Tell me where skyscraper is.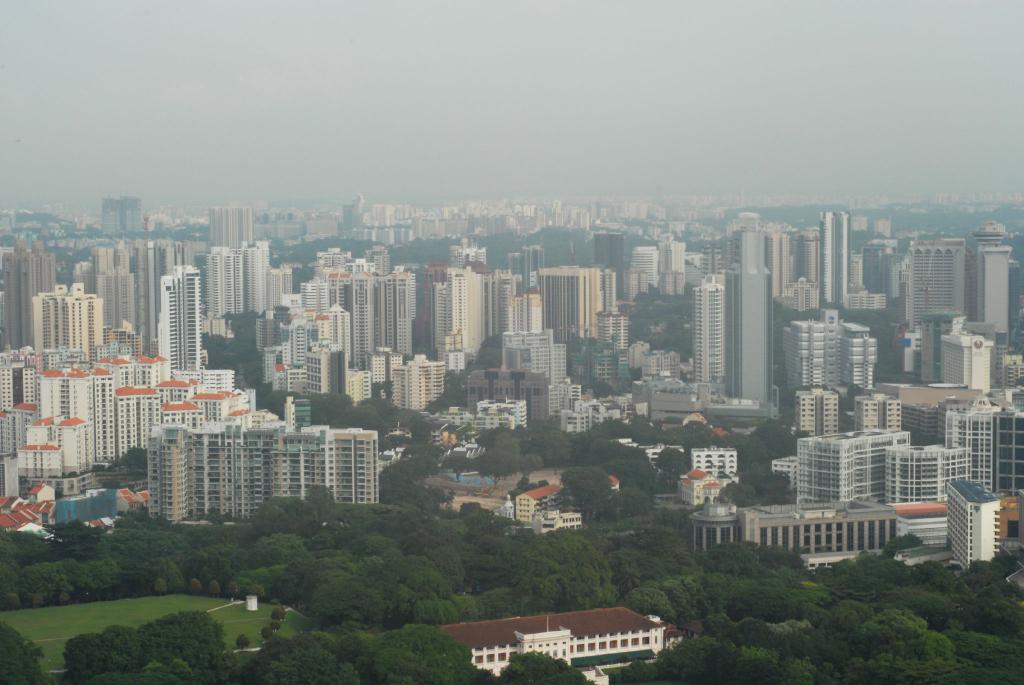
skyscraper is at pyautogui.locateOnScreen(723, 227, 774, 404).
